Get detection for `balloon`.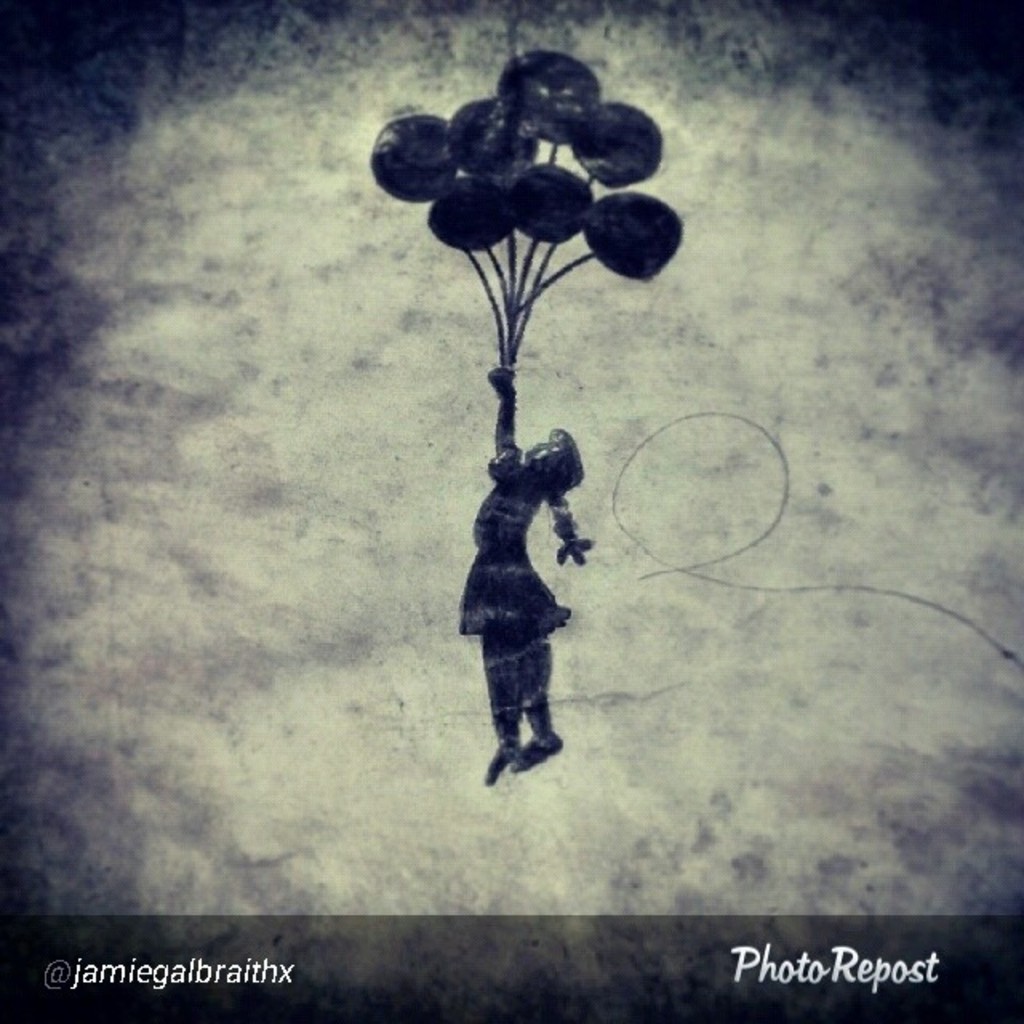
Detection: rect(446, 98, 541, 173).
